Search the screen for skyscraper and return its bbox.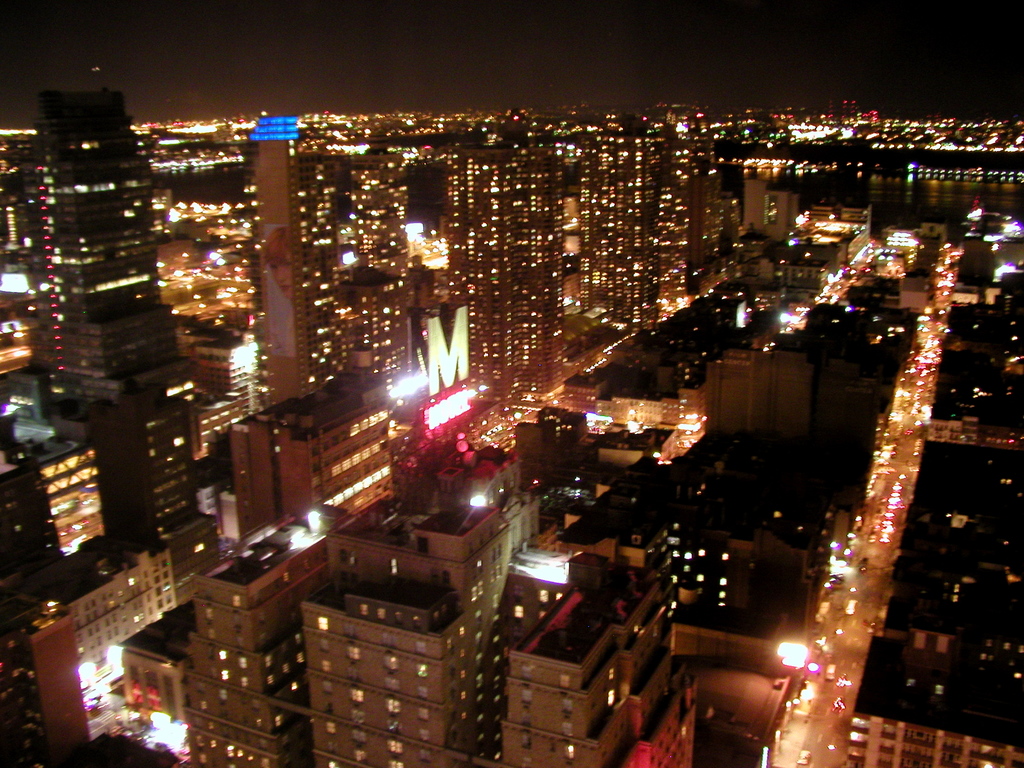
Found: <bbox>10, 73, 194, 377</bbox>.
